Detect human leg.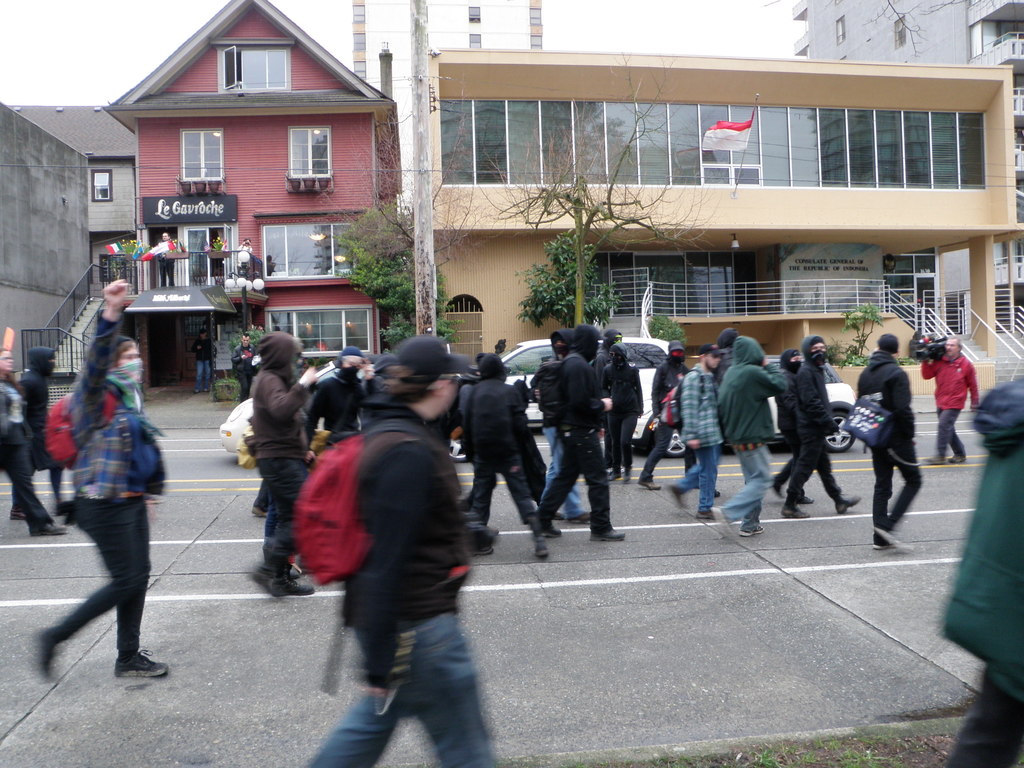
Detected at left=541, top=441, right=577, bottom=535.
